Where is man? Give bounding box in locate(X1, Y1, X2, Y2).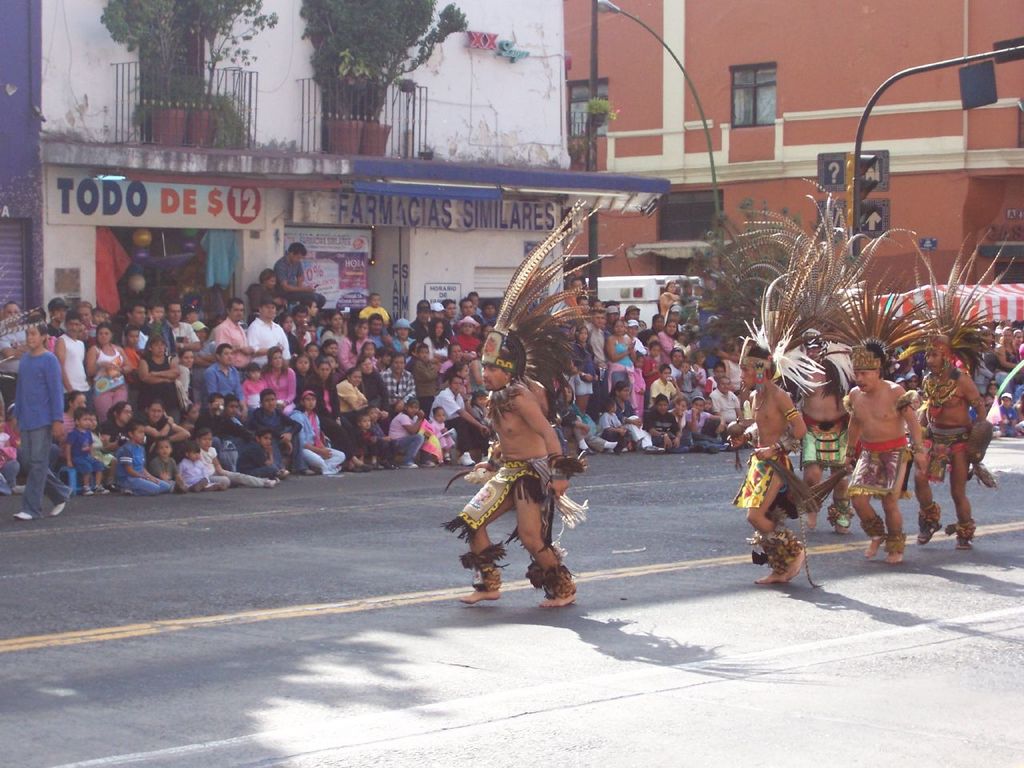
locate(430, 376, 494, 462).
